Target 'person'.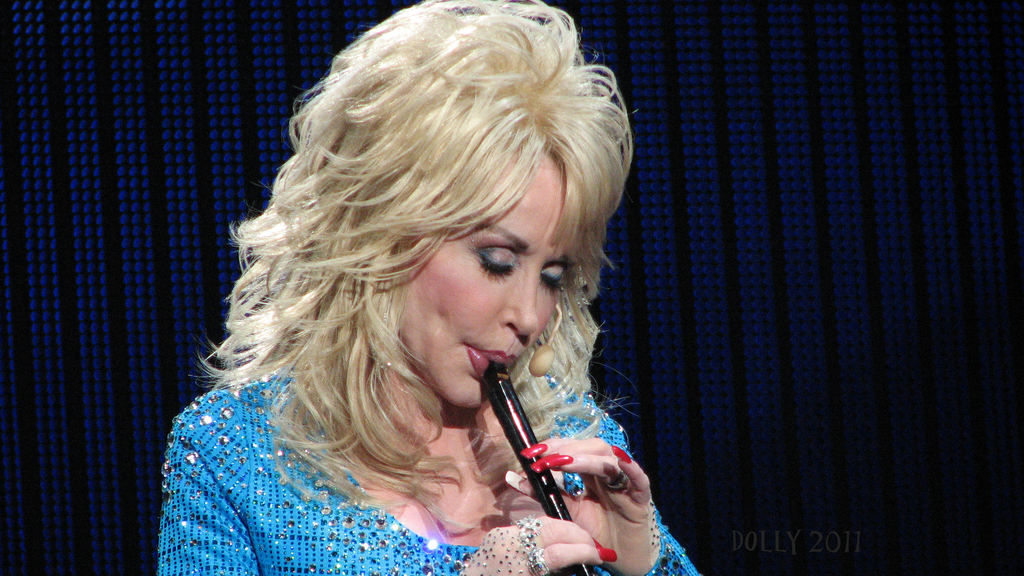
Target region: bbox=(144, 0, 678, 575).
